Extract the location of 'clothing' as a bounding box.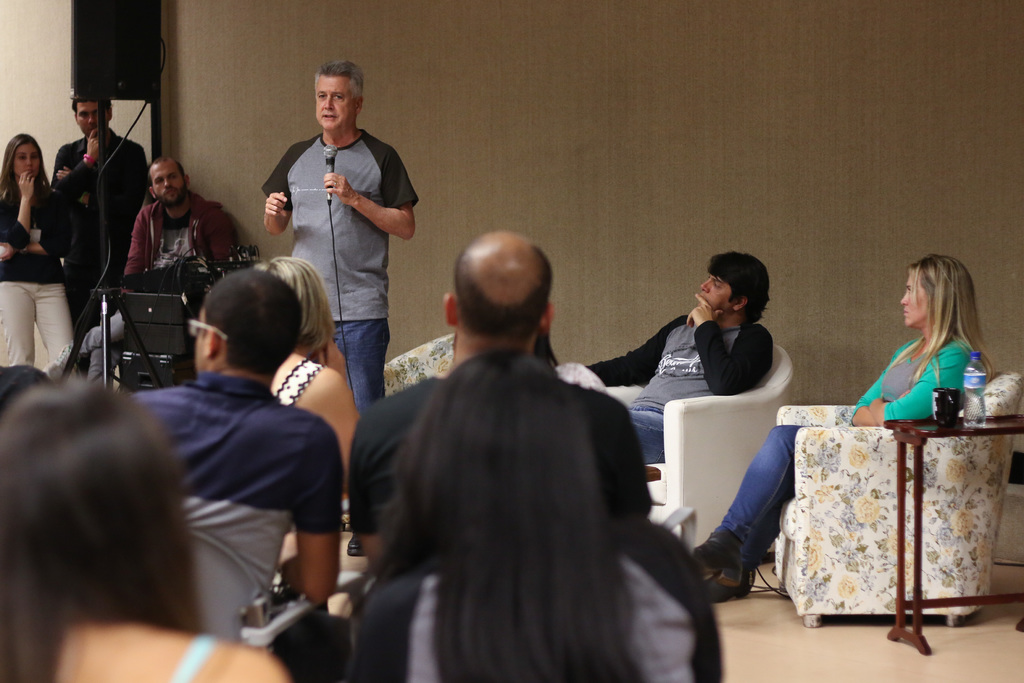
[x1=259, y1=133, x2=416, y2=395].
